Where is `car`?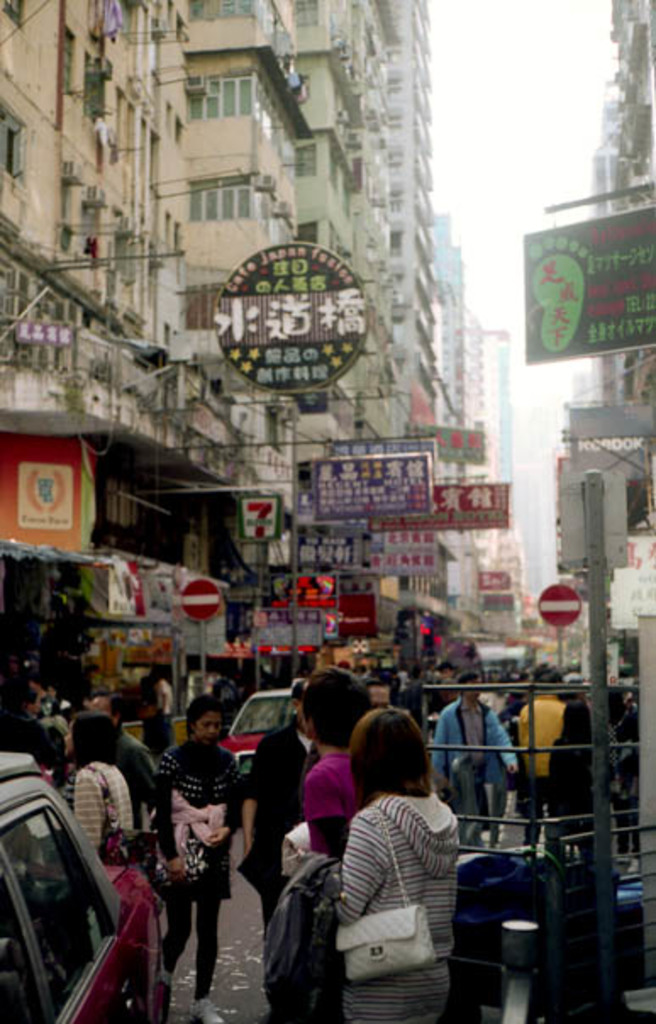
(0,751,171,1022).
